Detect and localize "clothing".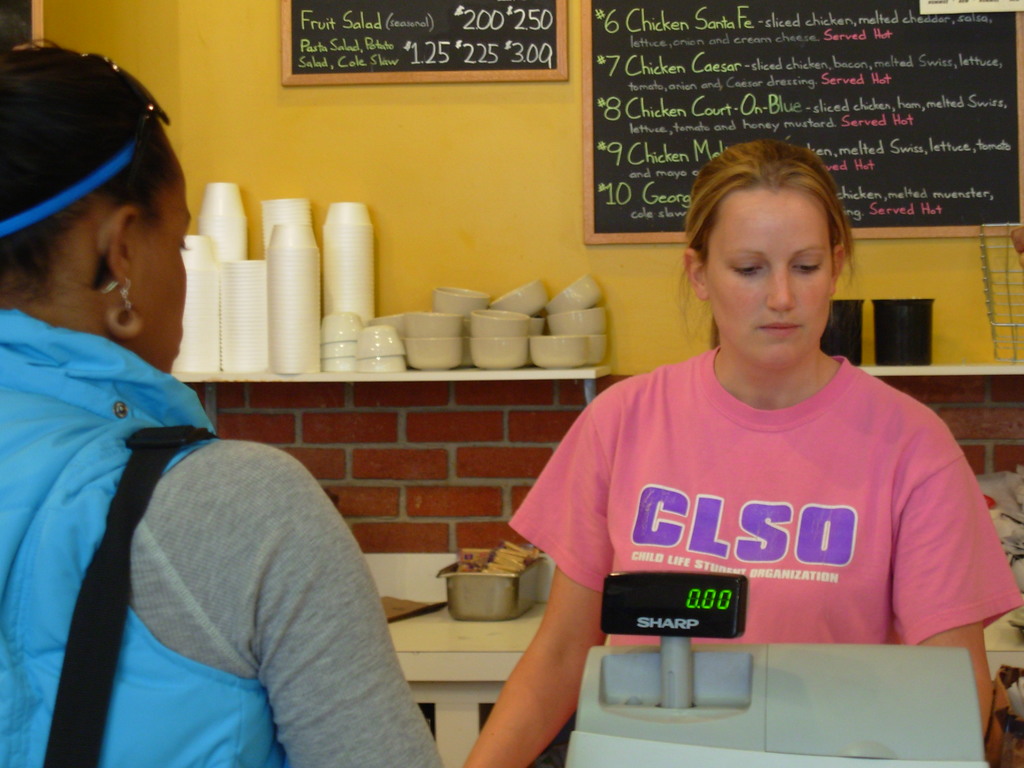
Localized at [left=528, top=327, right=982, bottom=700].
